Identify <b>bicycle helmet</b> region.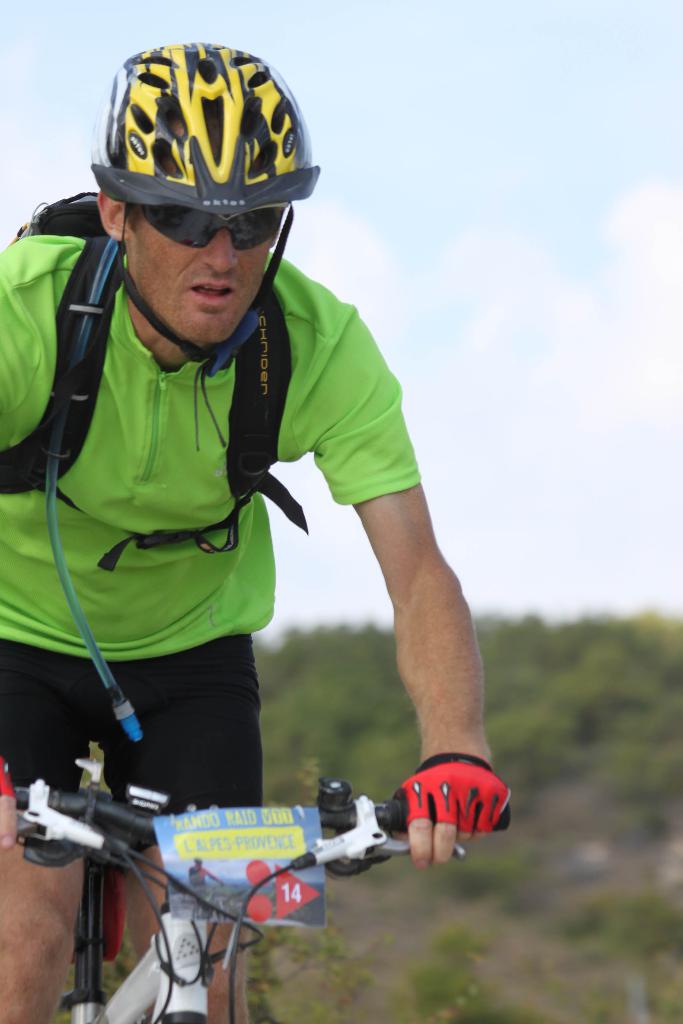
Region: select_region(101, 38, 318, 442).
